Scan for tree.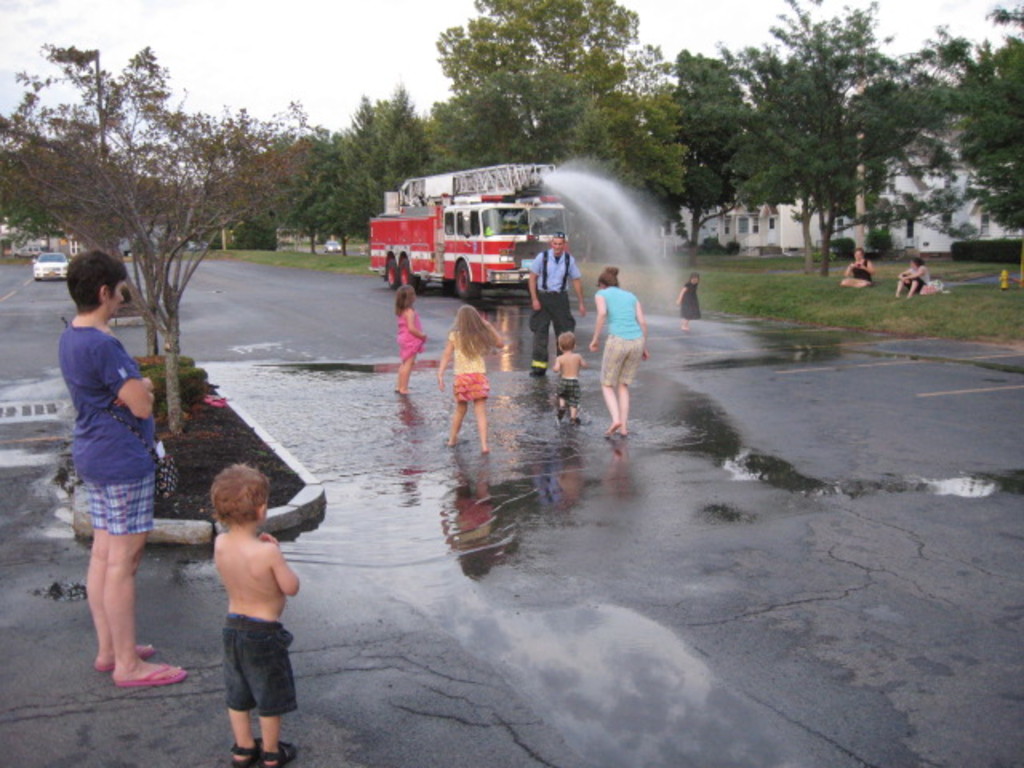
Scan result: crop(726, 51, 814, 262).
